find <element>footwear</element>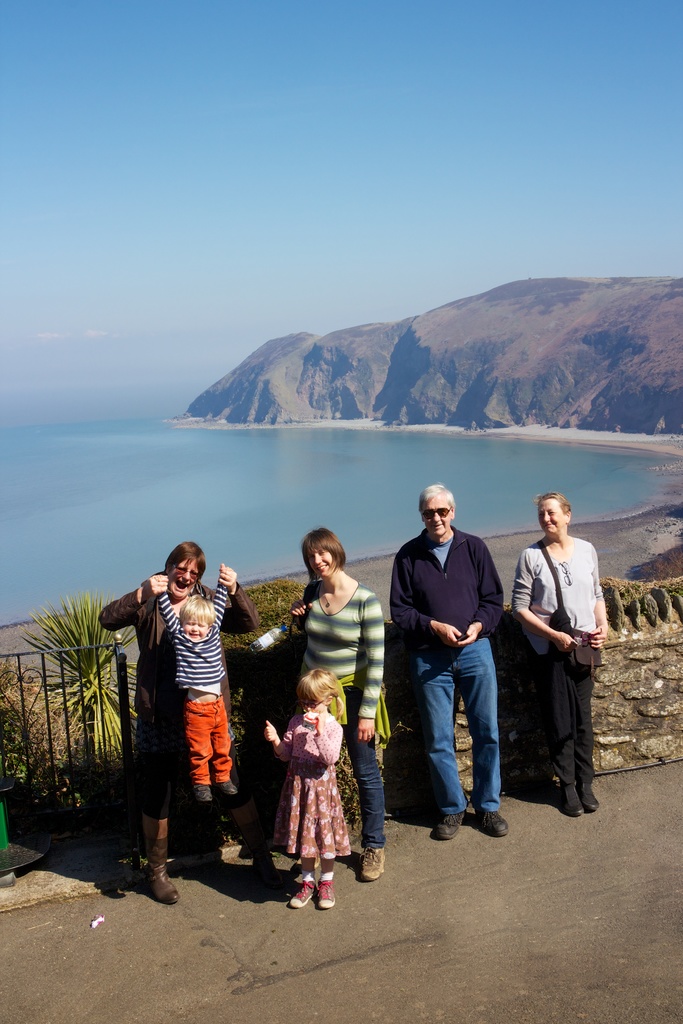
(left=315, top=881, right=336, bottom=911)
